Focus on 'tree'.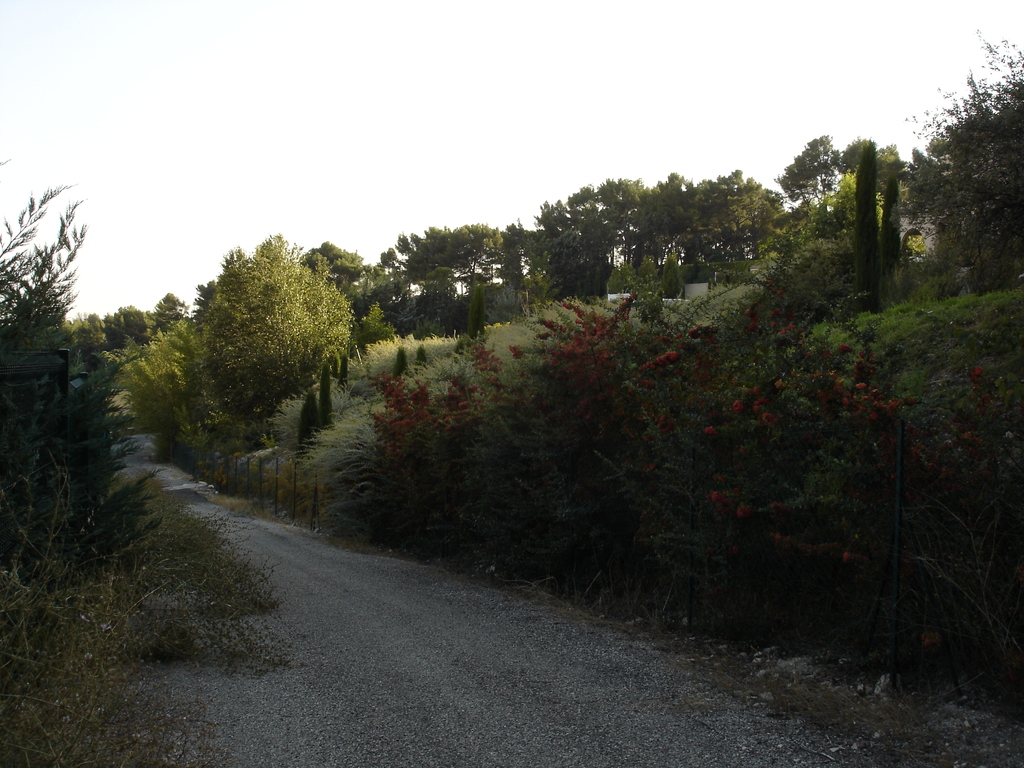
Focused at 186/224/355/450.
